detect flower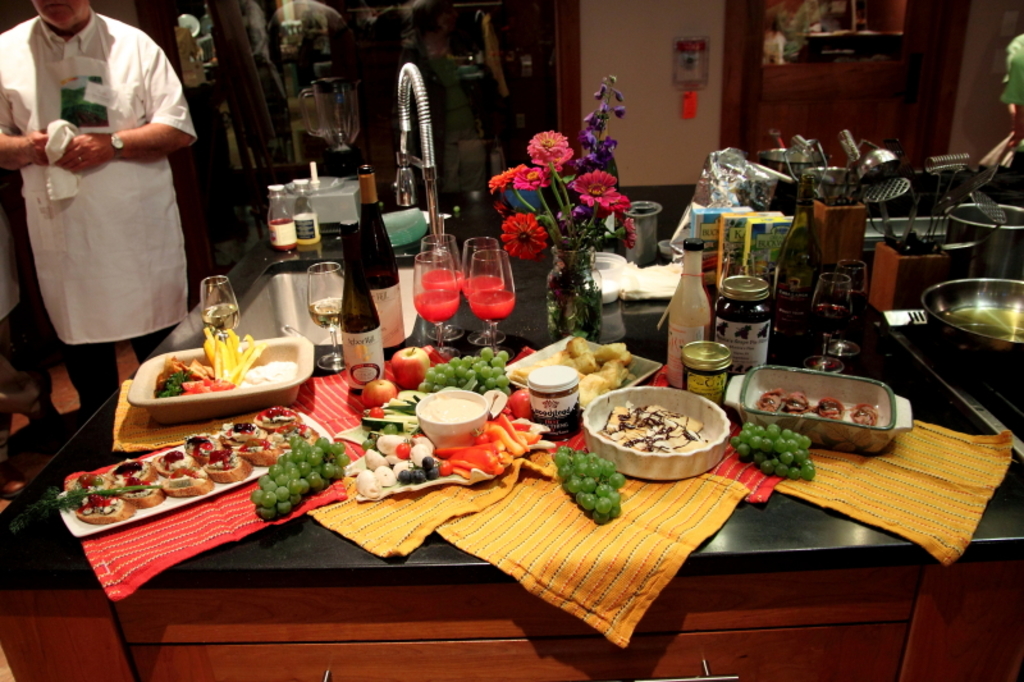
(left=576, top=81, right=628, bottom=173)
